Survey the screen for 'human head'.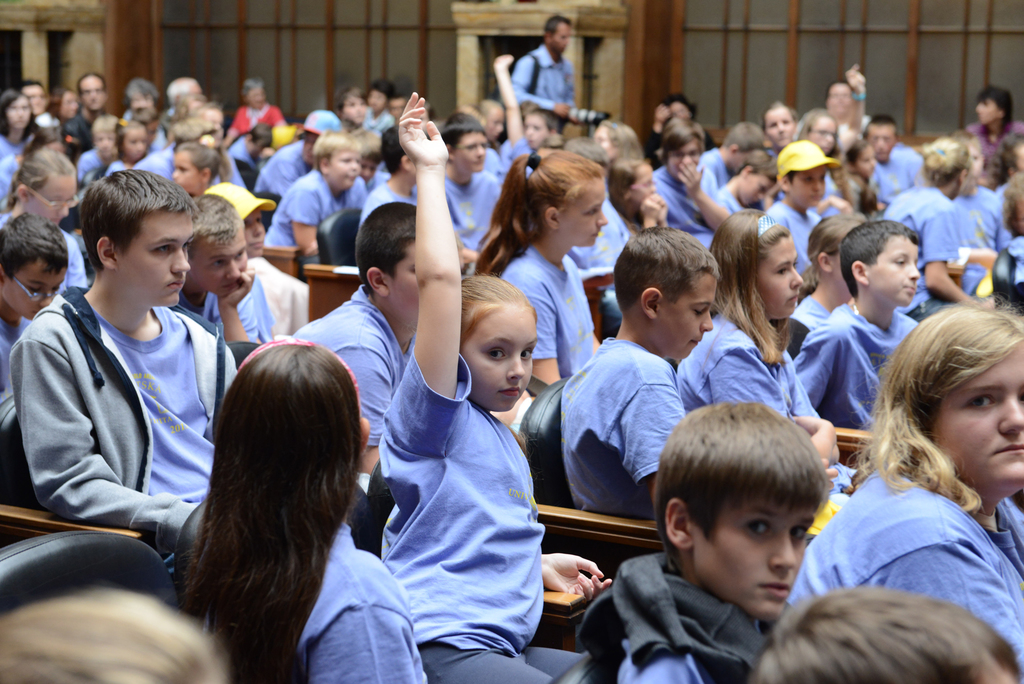
Survey found: Rect(164, 76, 208, 111).
